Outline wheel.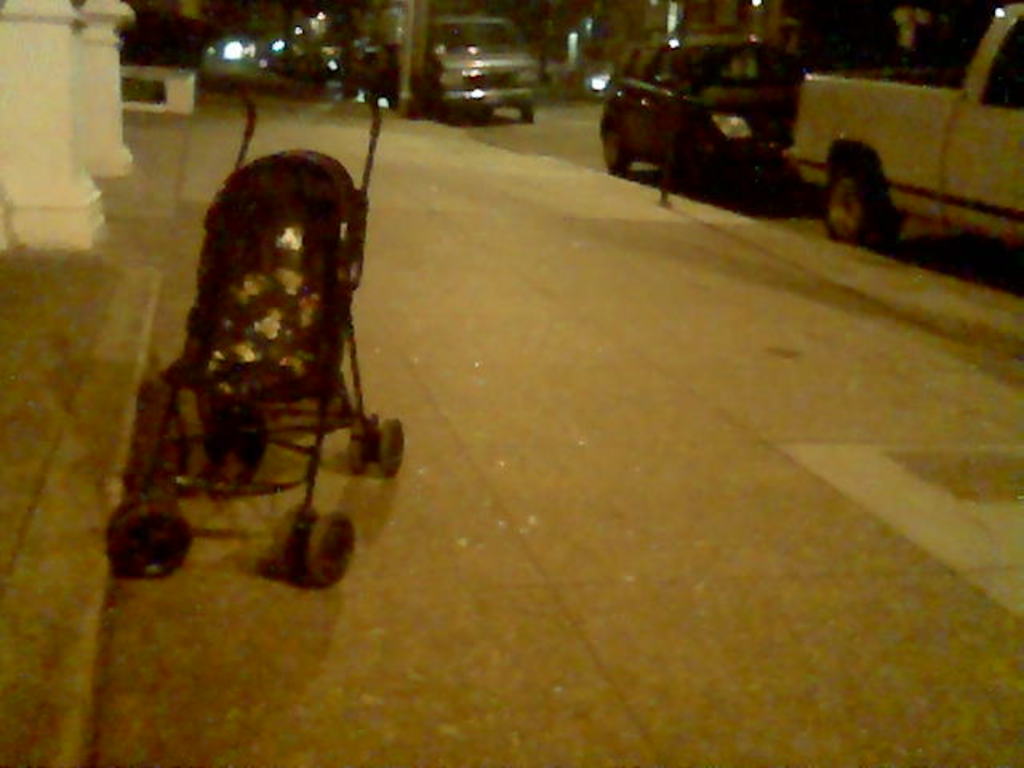
Outline: 349/416/371/470.
